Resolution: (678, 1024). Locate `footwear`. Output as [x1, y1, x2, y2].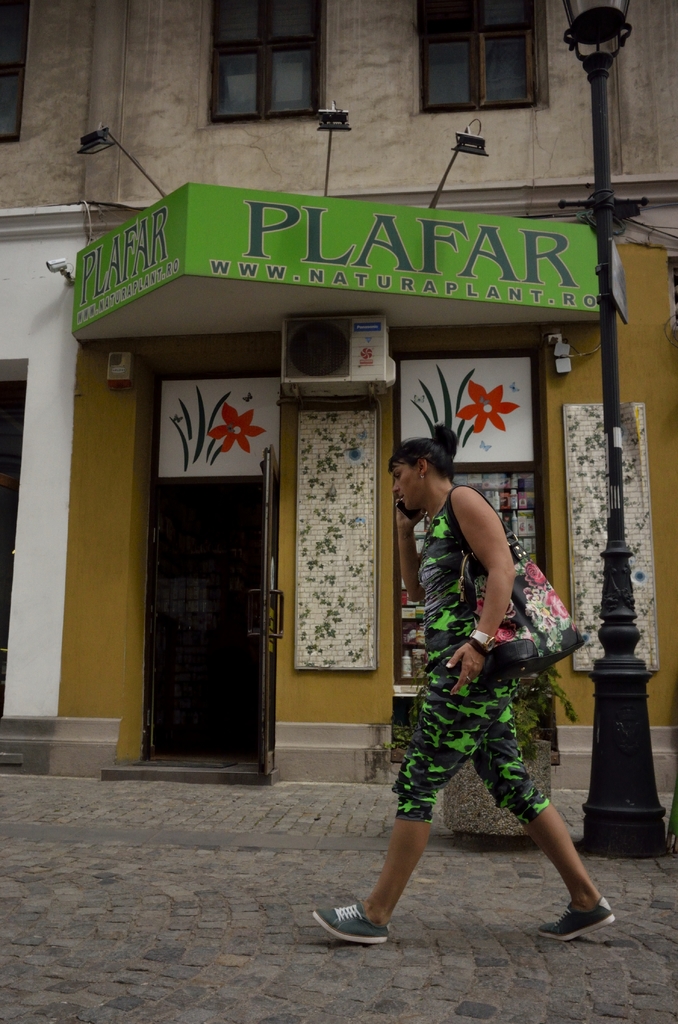
[540, 898, 619, 945].
